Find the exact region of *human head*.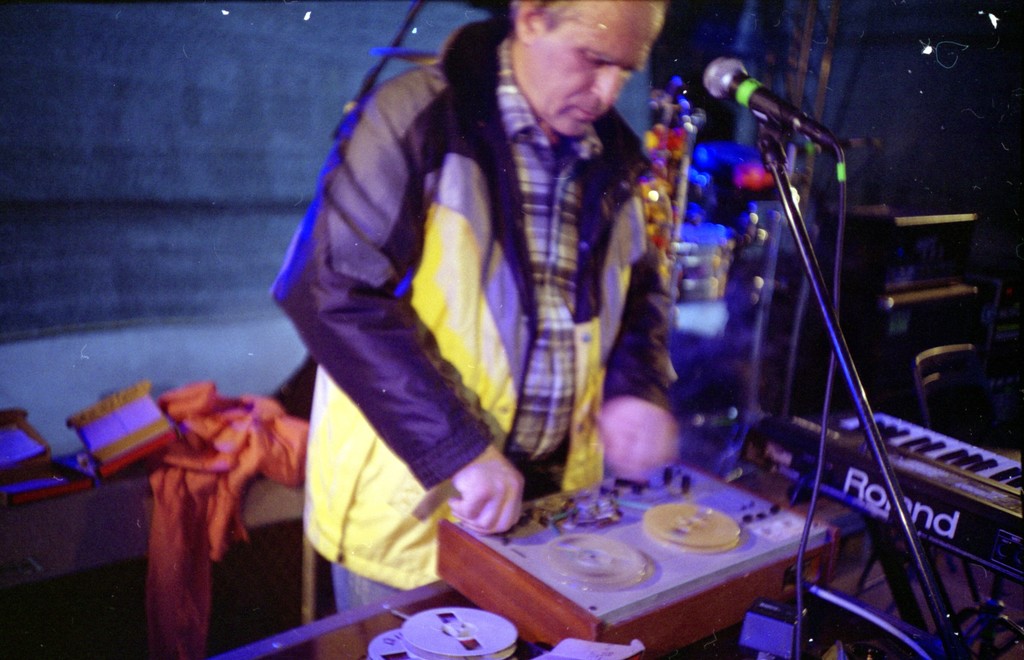
Exact region: bbox(492, 11, 663, 120).
